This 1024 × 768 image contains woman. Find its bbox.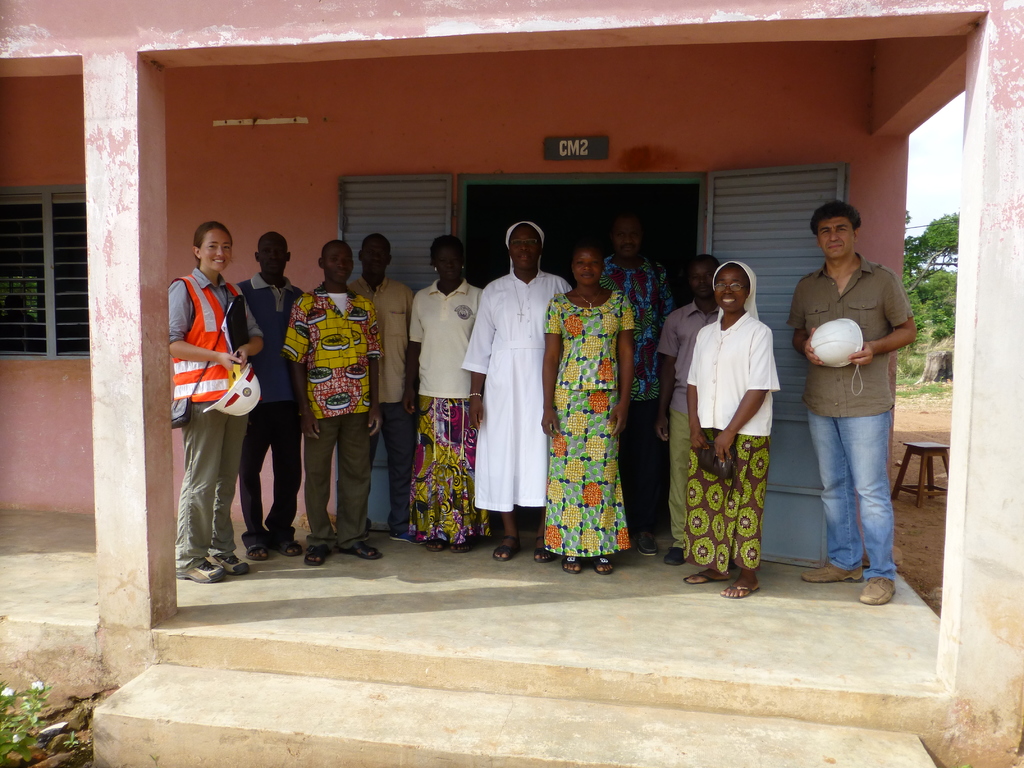
<region>172, 223, 264, 588</region>.
